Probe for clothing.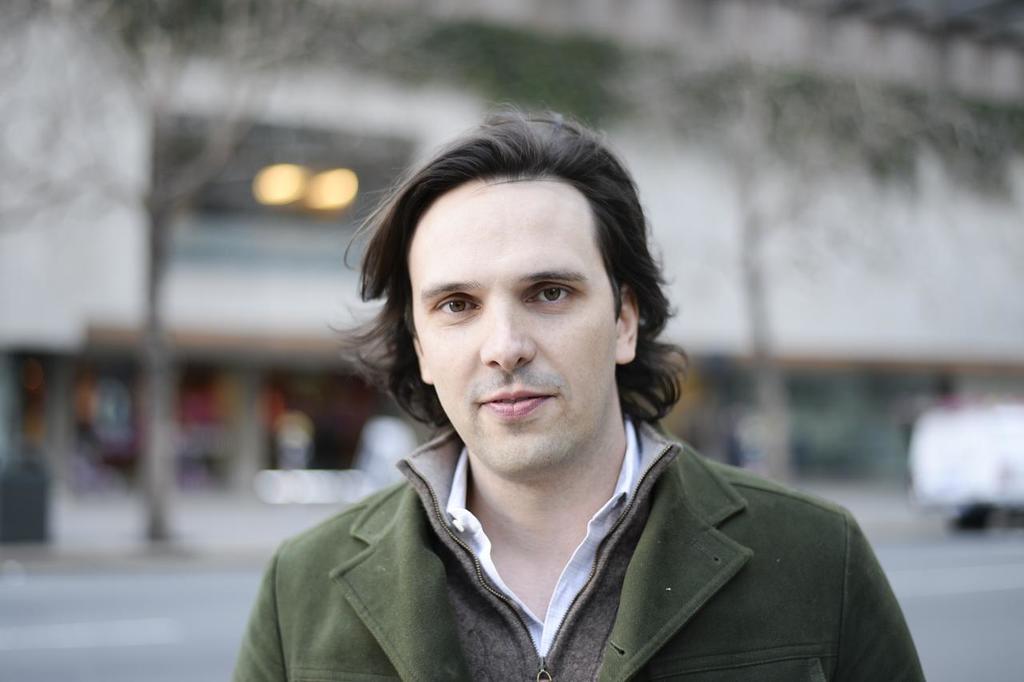
Probe result: bbox=(230, 407, 926, 681).
